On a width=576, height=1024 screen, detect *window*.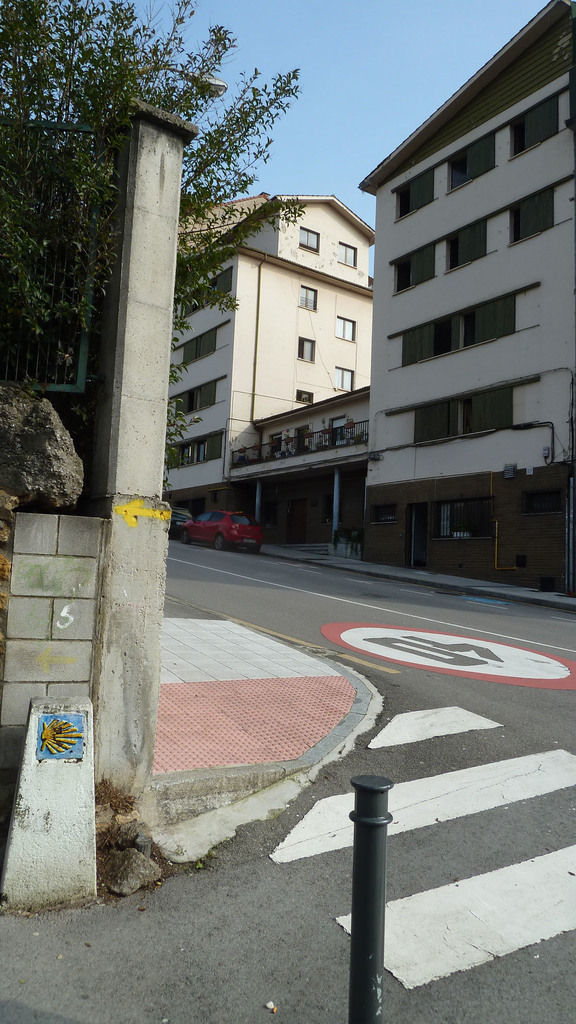
rect(291, 218, 321, 252).
